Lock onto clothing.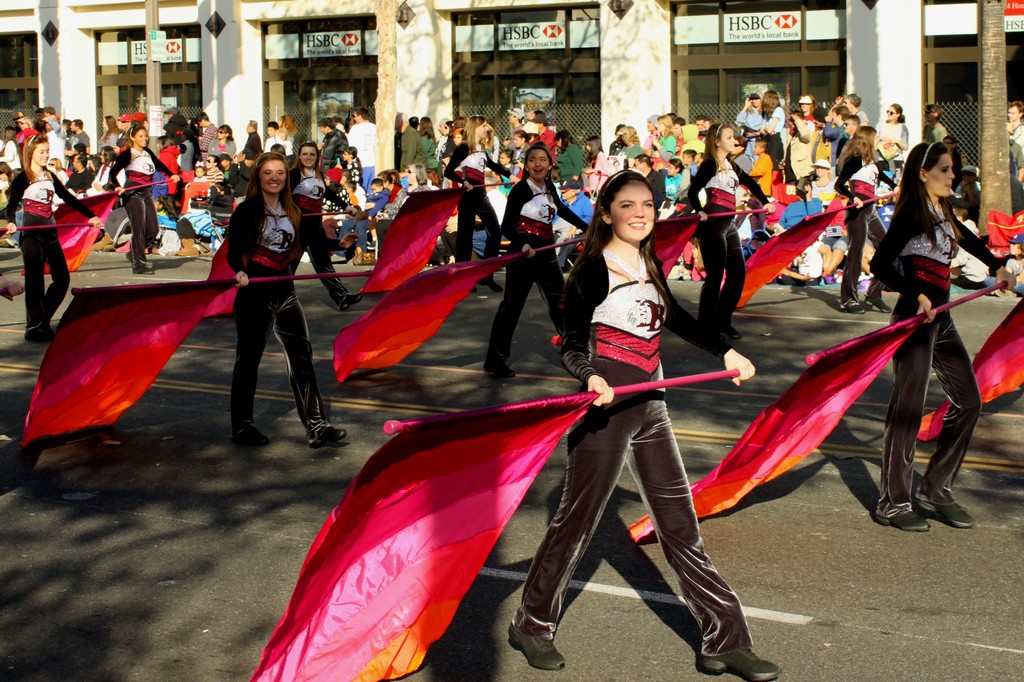
Locked: [189, 119, 218, 168].
